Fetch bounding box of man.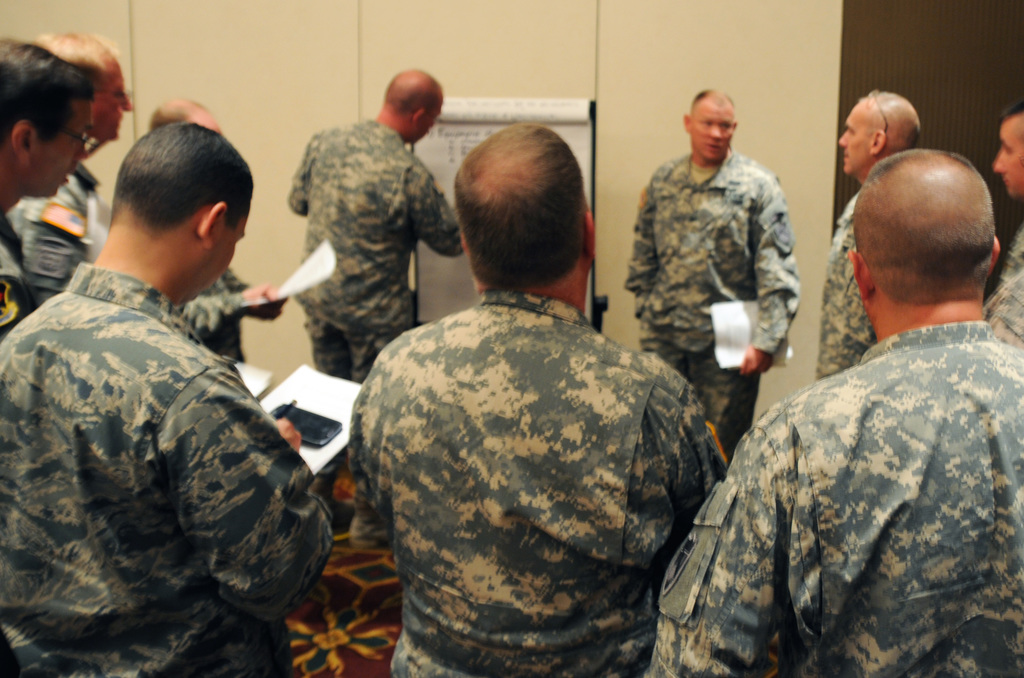
Bbox: locate(282, 71, 465, 522).
